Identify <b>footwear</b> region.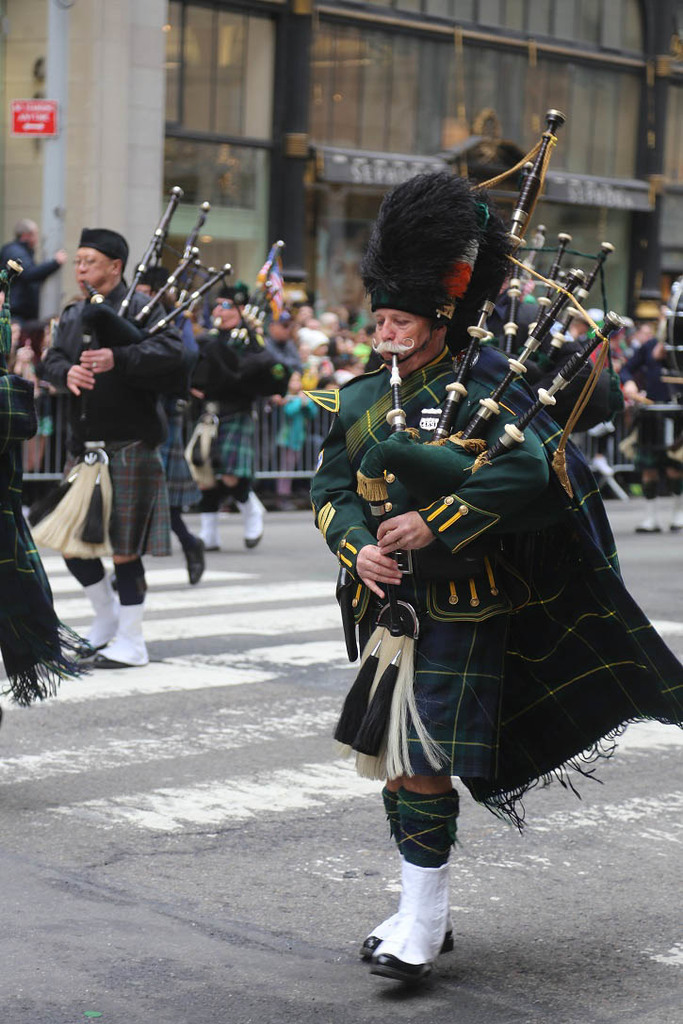
Region: (183, 533, 208, 584).
